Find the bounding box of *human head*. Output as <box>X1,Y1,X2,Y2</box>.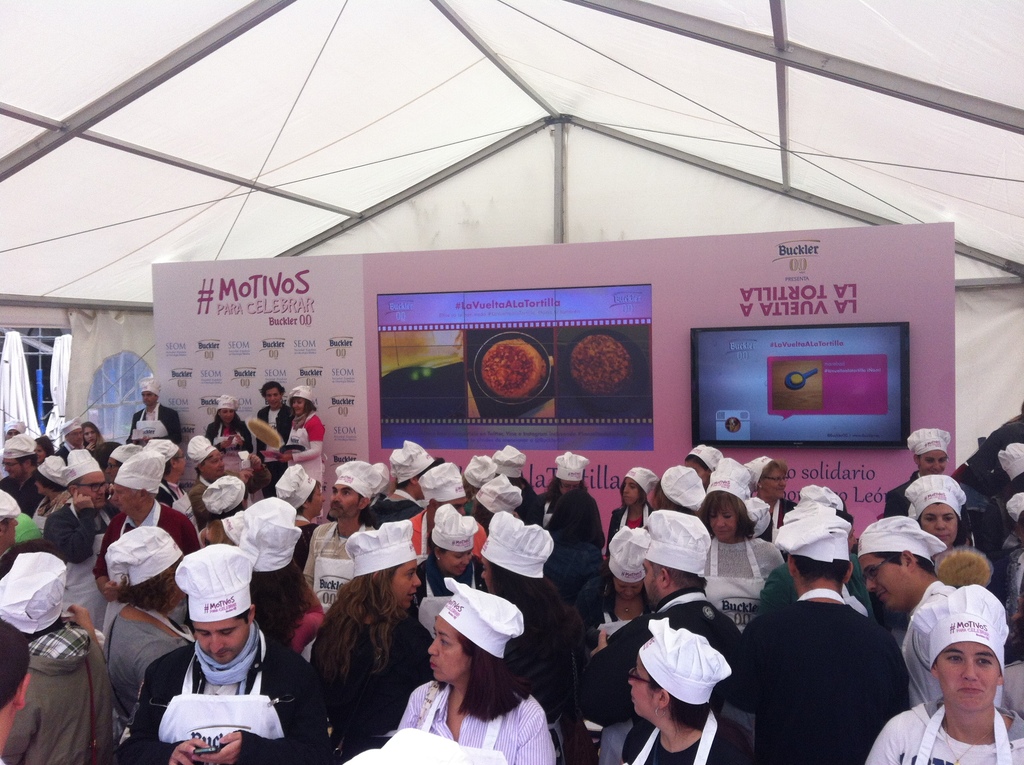
<box>742,451,782,493</box>.
